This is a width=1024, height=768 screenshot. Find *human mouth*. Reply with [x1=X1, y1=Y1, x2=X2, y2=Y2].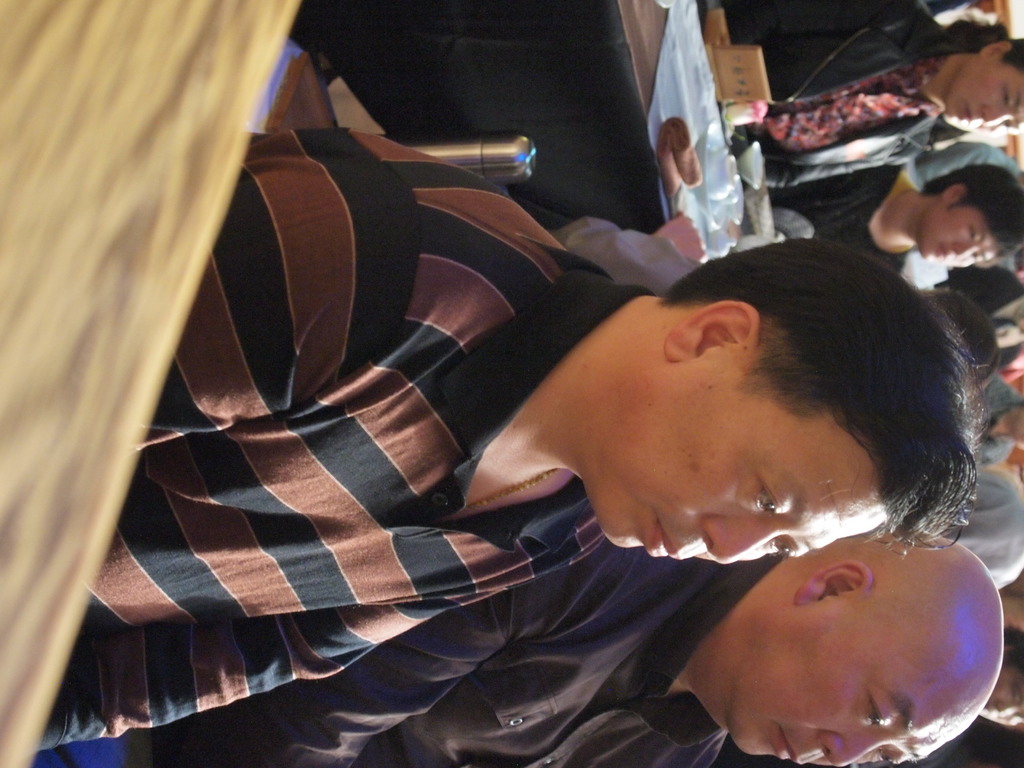
[x1=957, y1=100, x2=978, y2=135].
